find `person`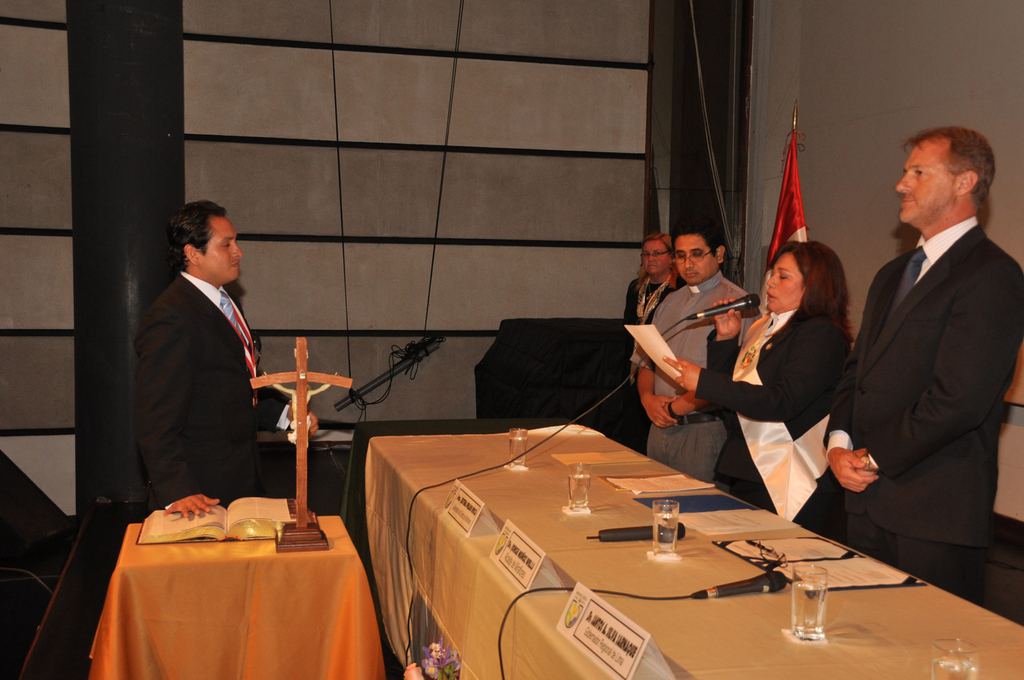
bbox=(631, 236, 687, 398)
